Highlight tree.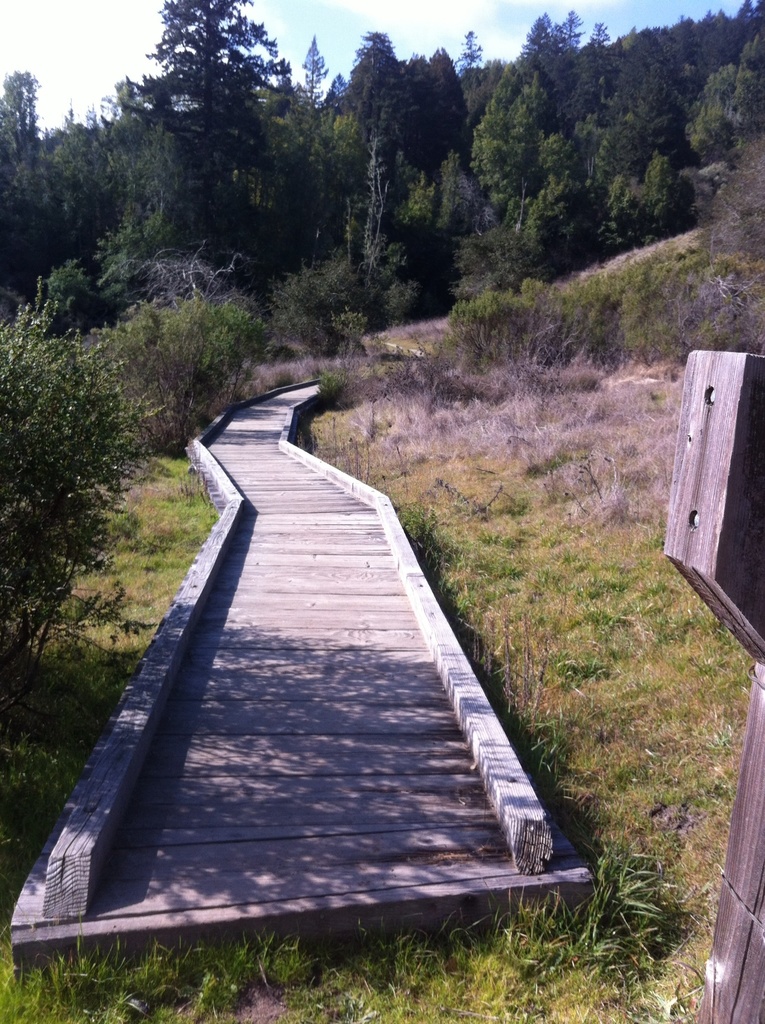
Highlighted region: (114,0,316,338).
